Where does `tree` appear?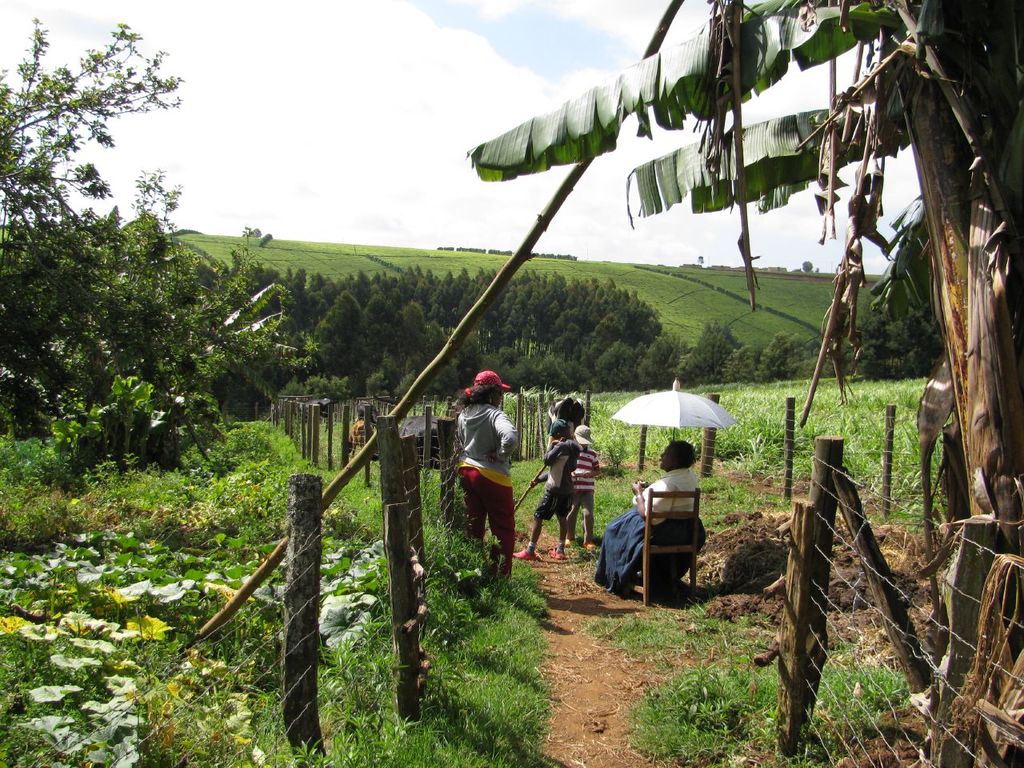
Appears at 458:0:1023:767.
